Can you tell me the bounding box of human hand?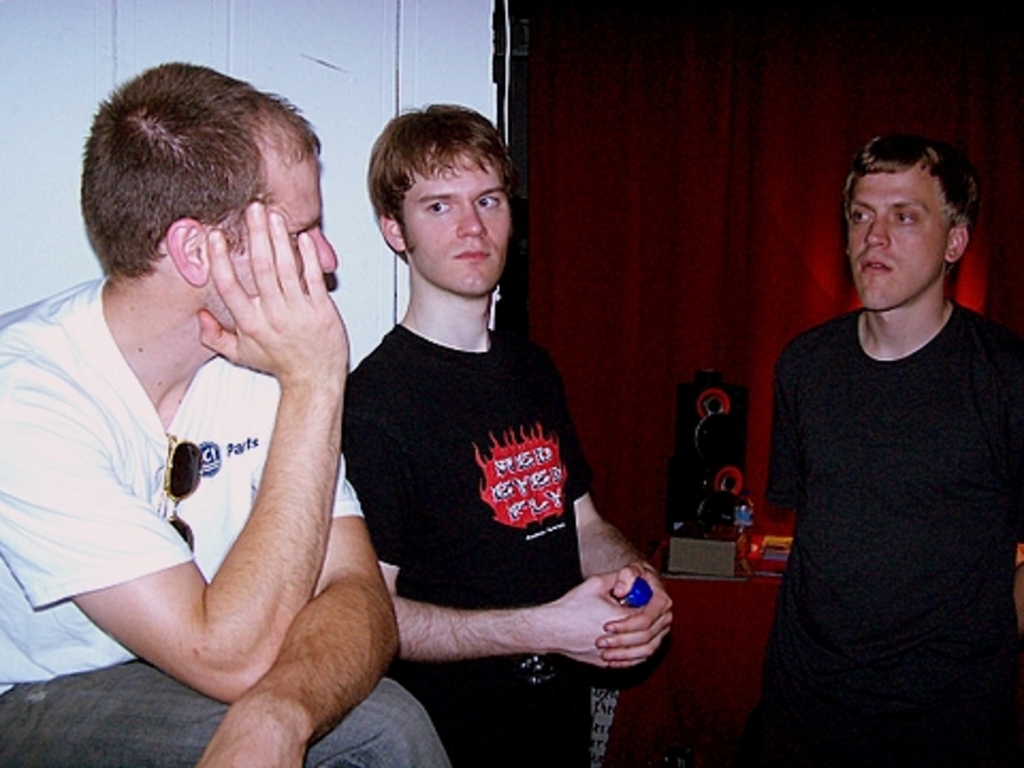
bbox(196, 691, 307, 766).
